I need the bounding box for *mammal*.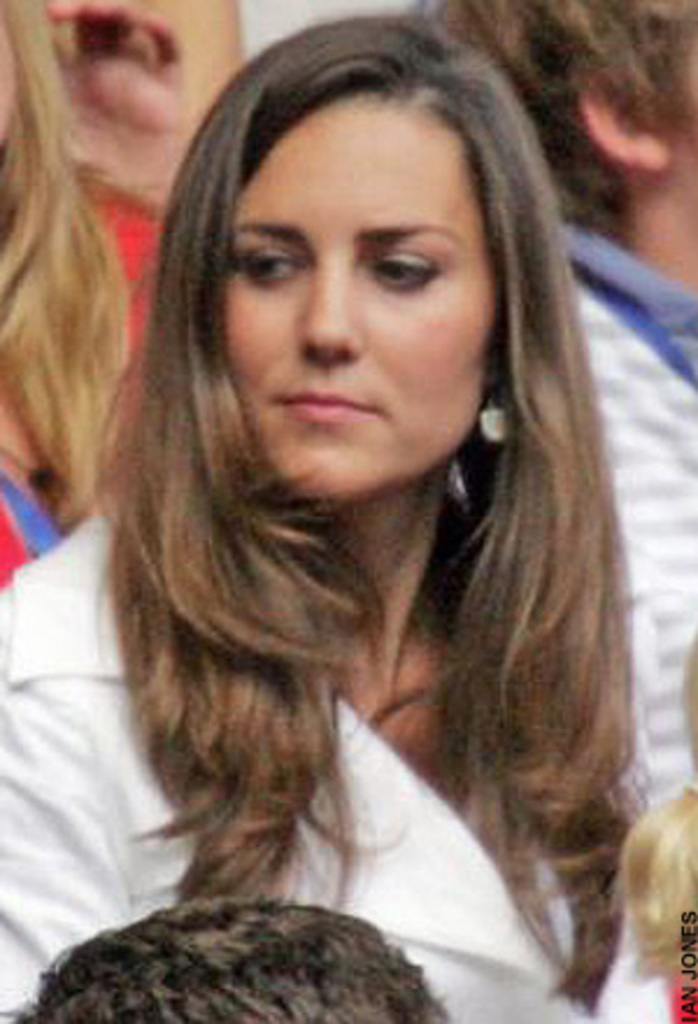
Here it is: (0,21,672,1022).
